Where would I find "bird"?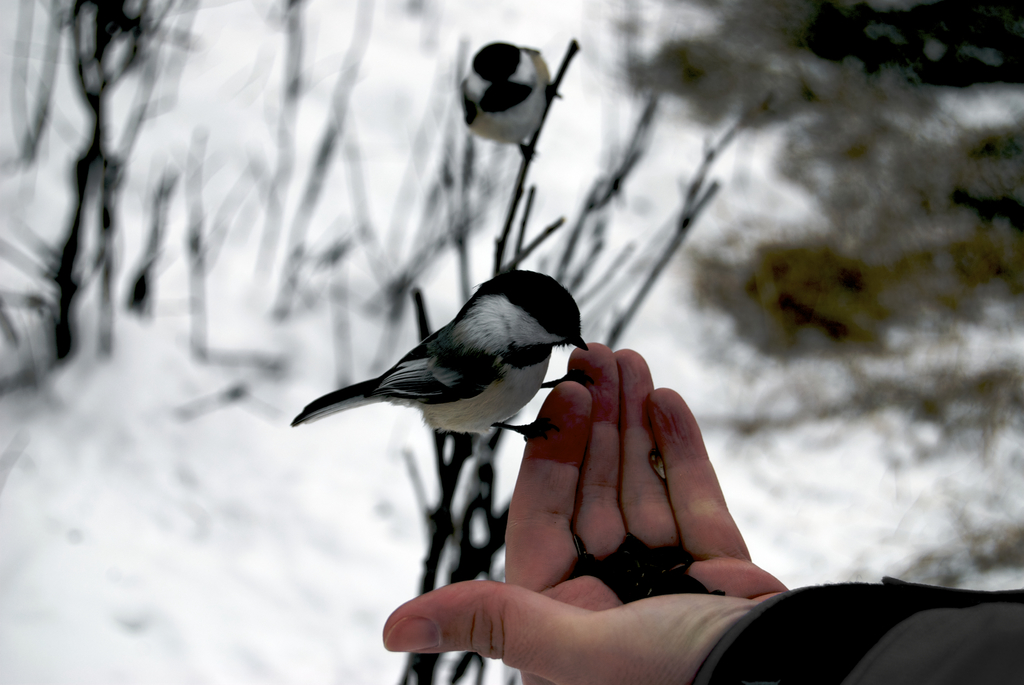
At left=462, top=40, right=567, bottom=164.
